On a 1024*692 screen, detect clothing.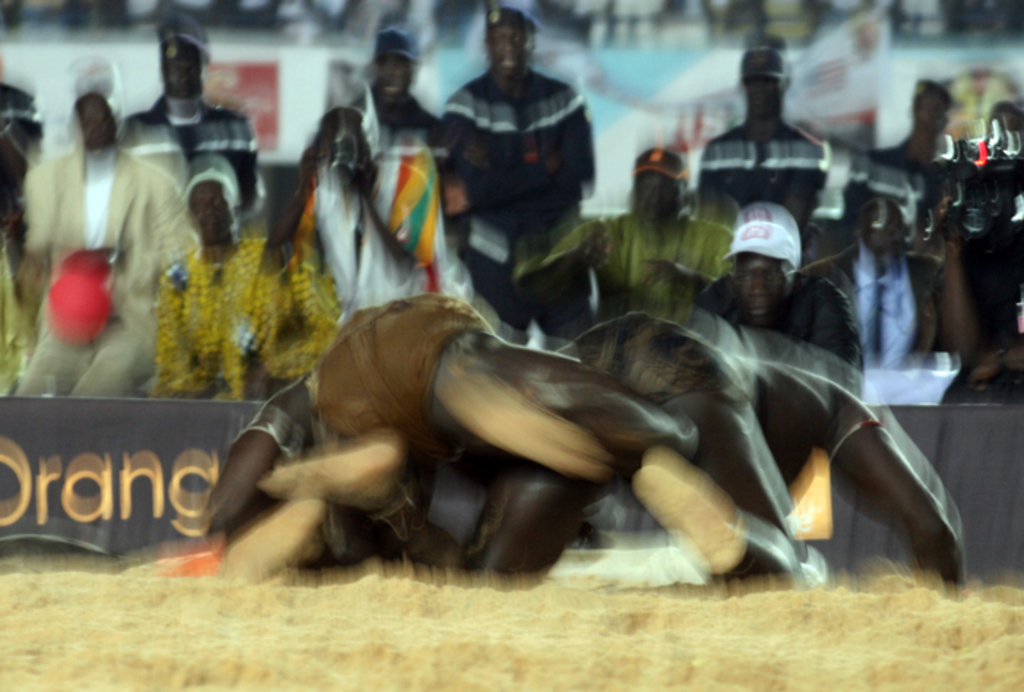
[x1=695, y1=121, x2=827, y2=272].
